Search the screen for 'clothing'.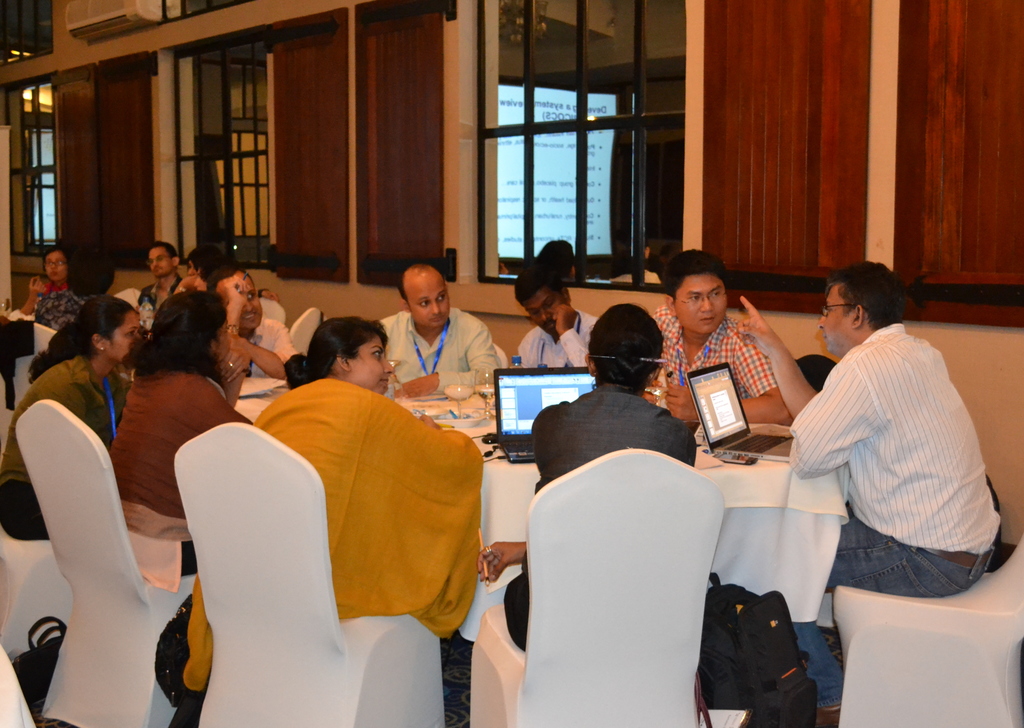
Found at [105,368,241,579].
